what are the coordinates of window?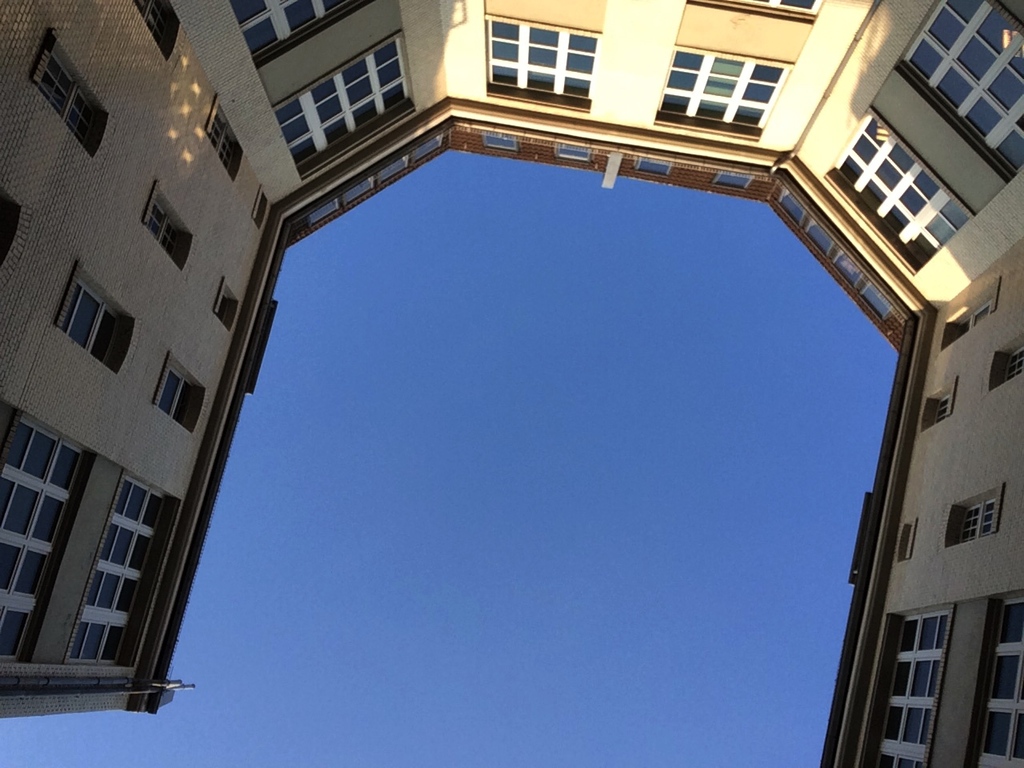
bbox=(149, 352, 203, 440).
